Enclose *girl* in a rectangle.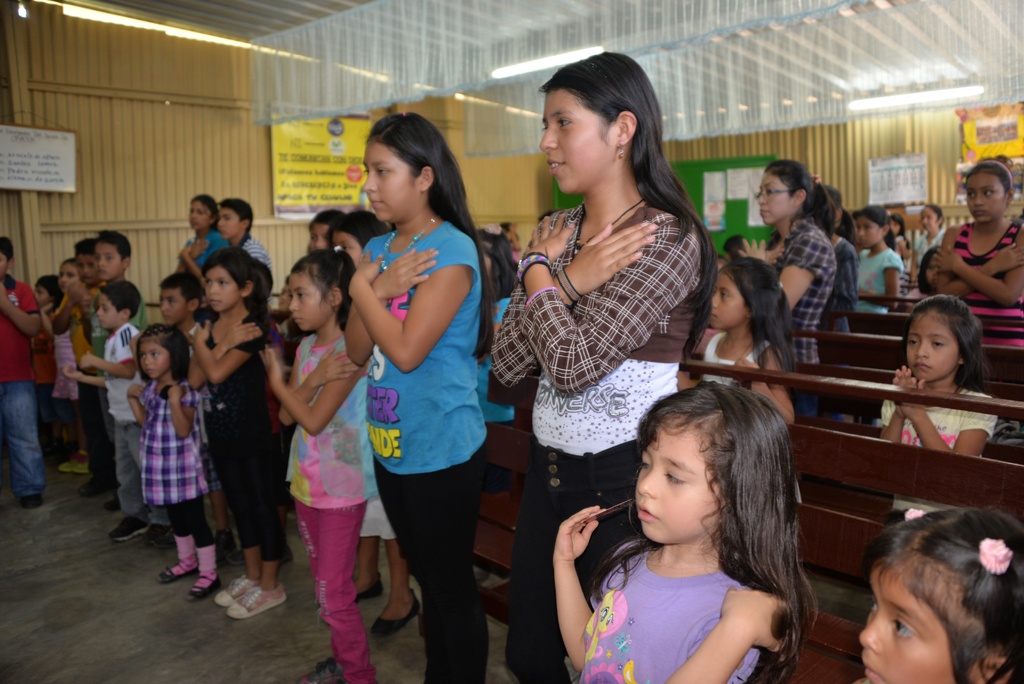
(347, 108, 488, 676).
